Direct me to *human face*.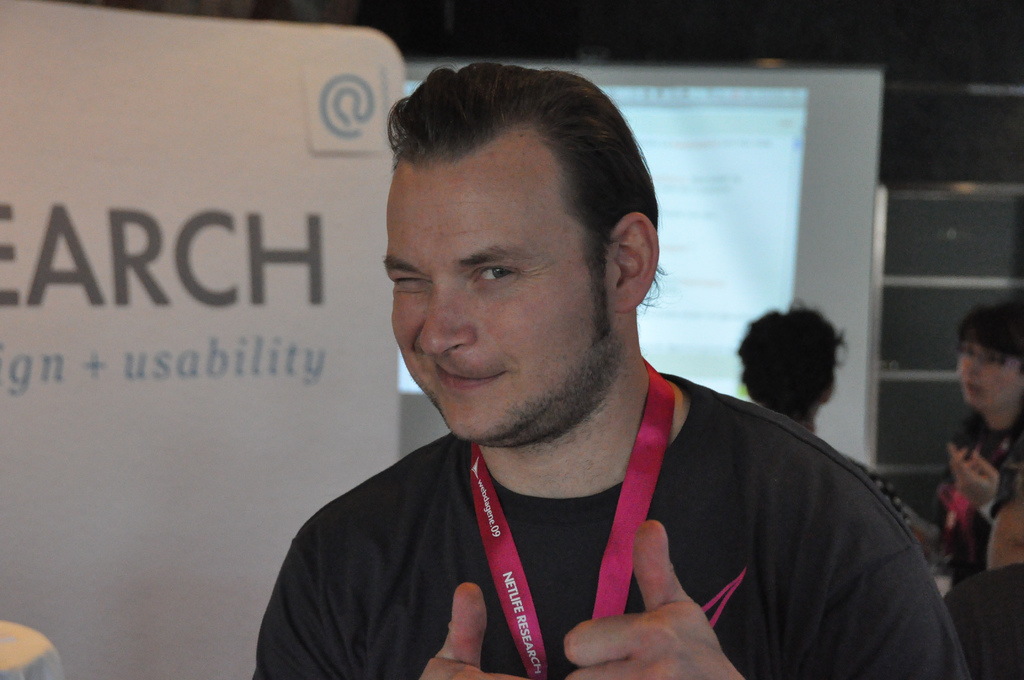
Direction: [385,150,613,445].
